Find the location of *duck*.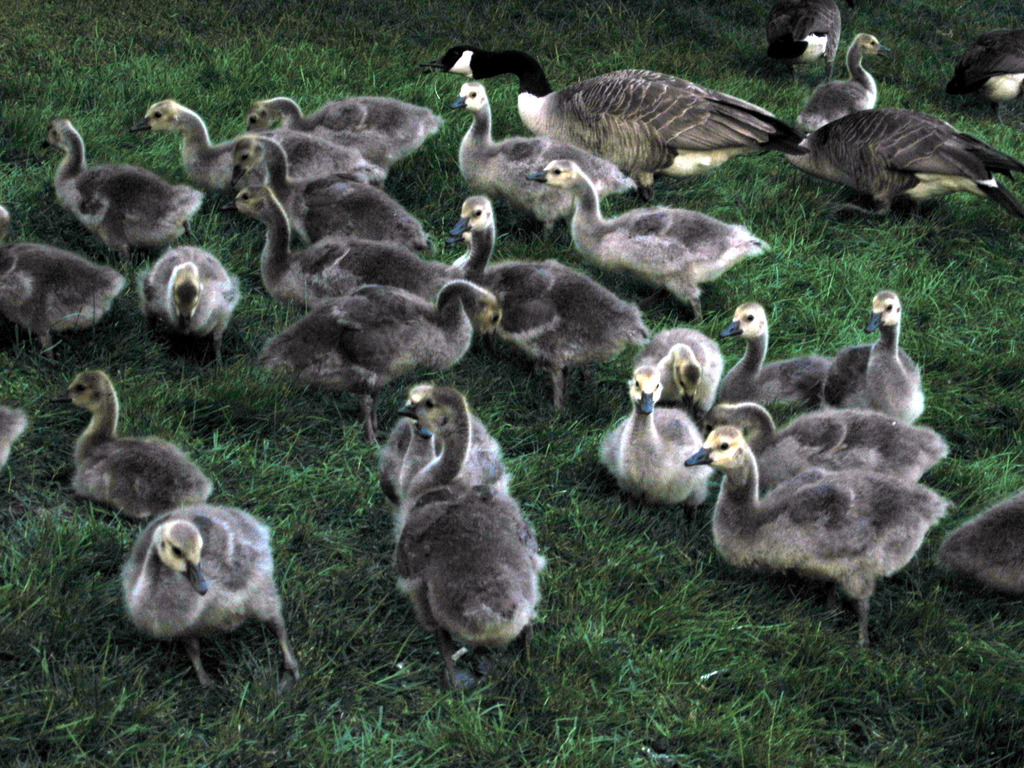
Location: {"x1": 723, "y1": 299, "x2": 836, "y2": 415}.
